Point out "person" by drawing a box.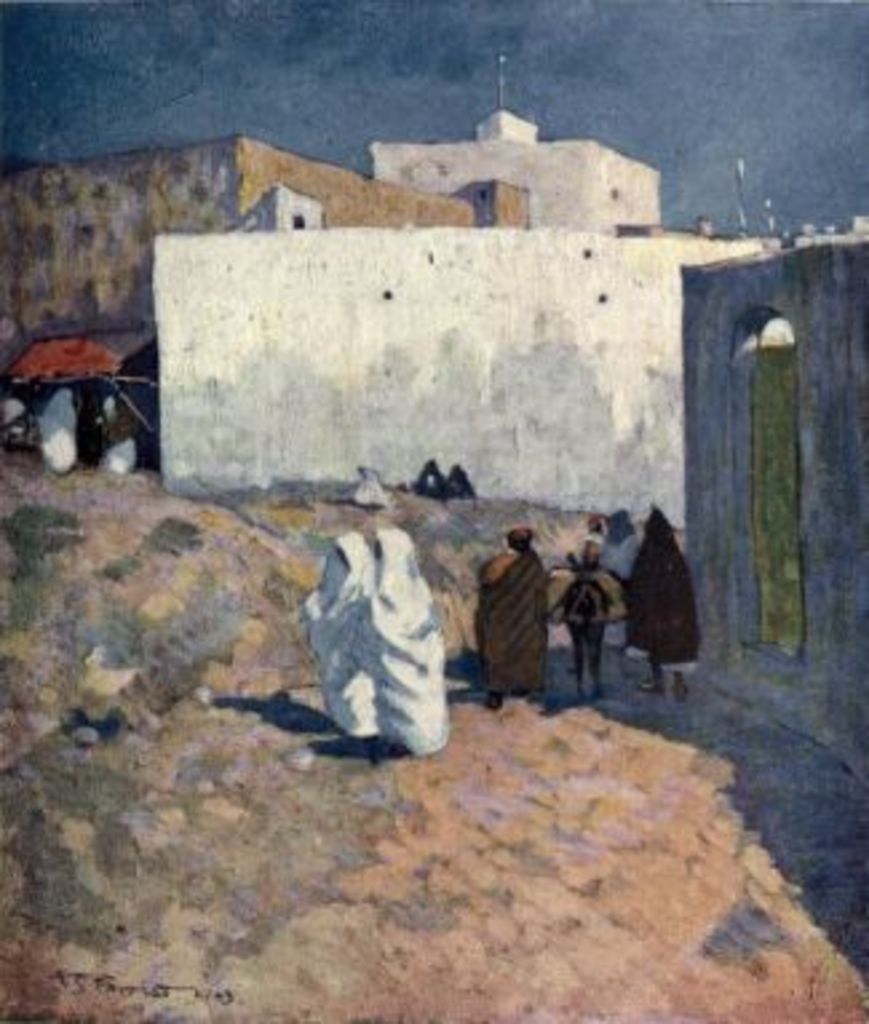
box(602, 500, 647, 655).
